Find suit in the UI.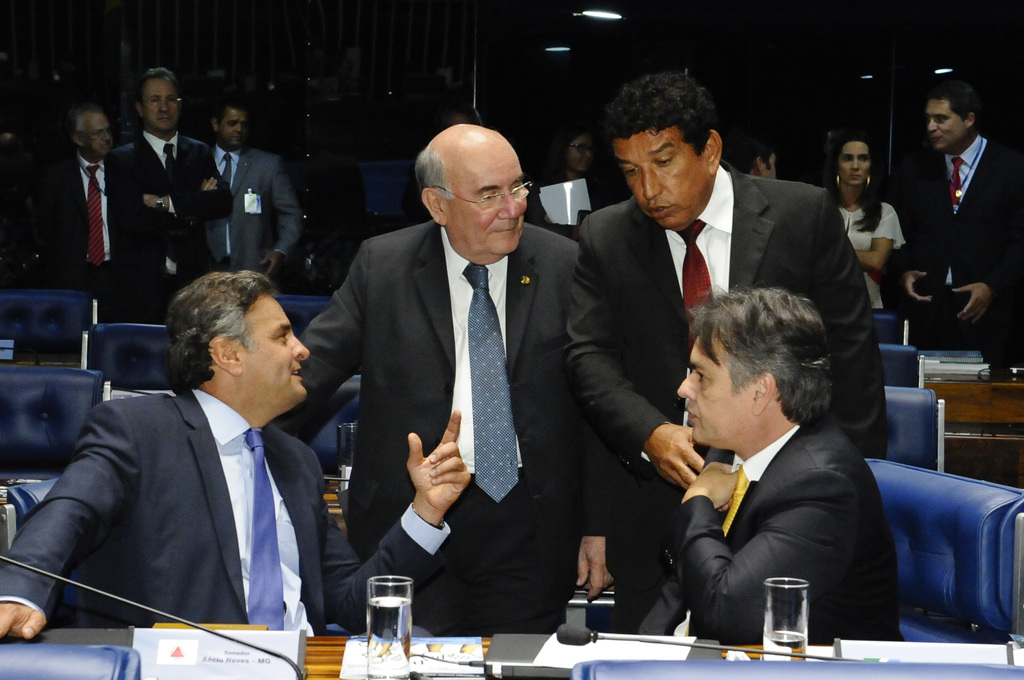
UI element at bbox(31, 150, 105, 307).
